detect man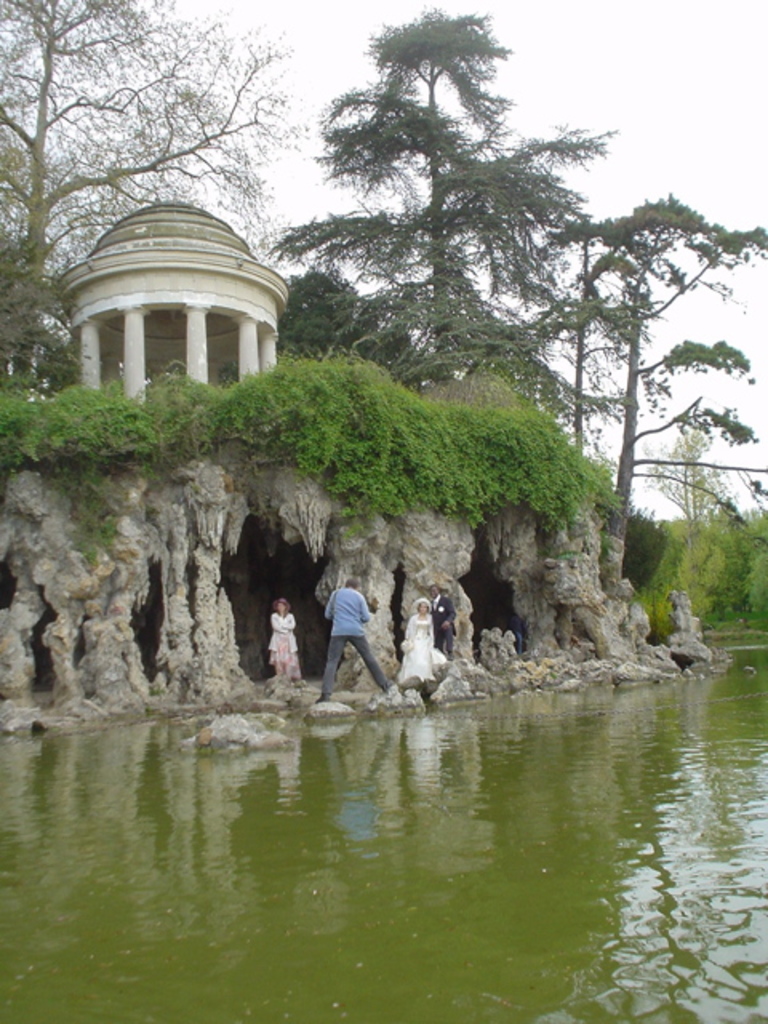
locate(298, 563, 402, 706)
